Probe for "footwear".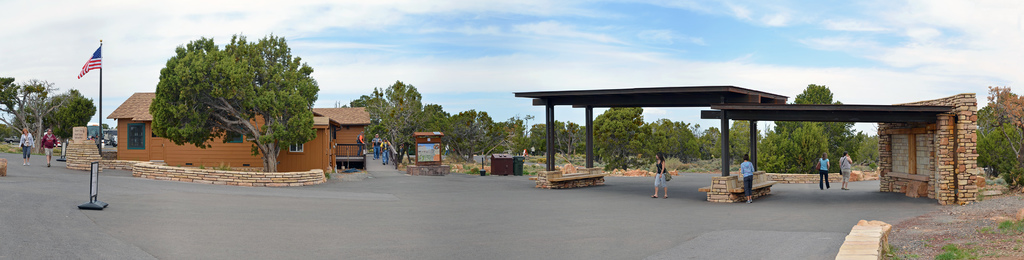
Probe result: (651,192,660,199).
